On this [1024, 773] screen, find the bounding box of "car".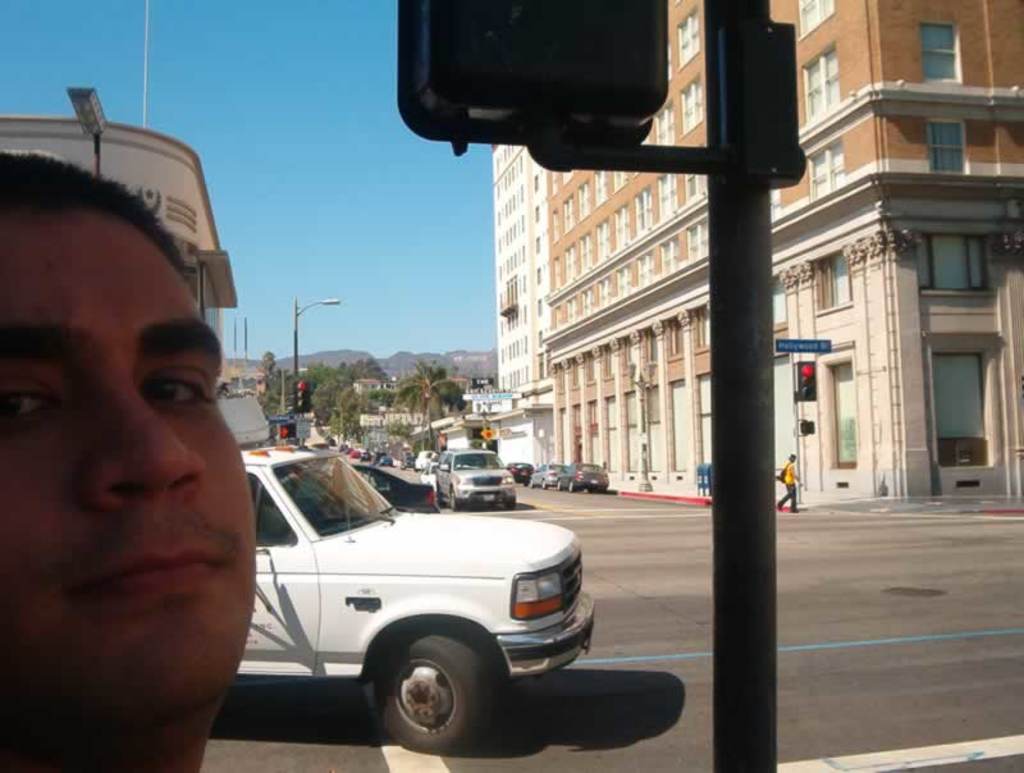
Bounding box: select_region(376, 456, 394, 465).
